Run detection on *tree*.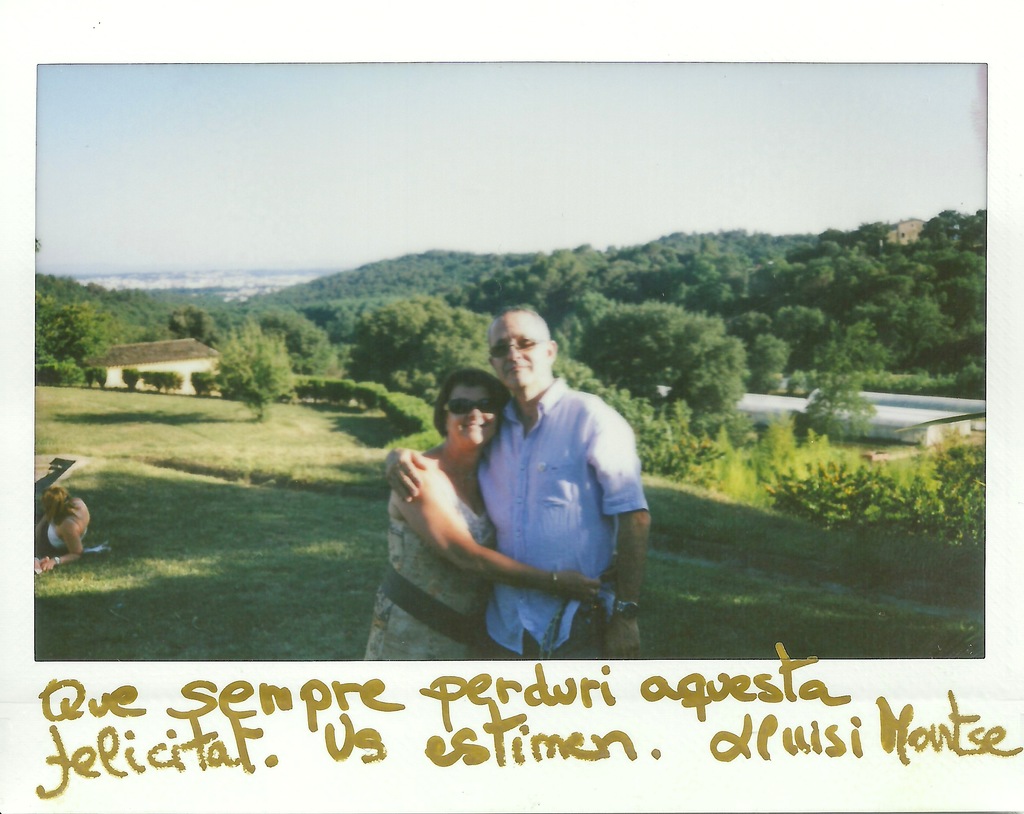
Result: x1=818 y1=222 x2=854 y2=243.
